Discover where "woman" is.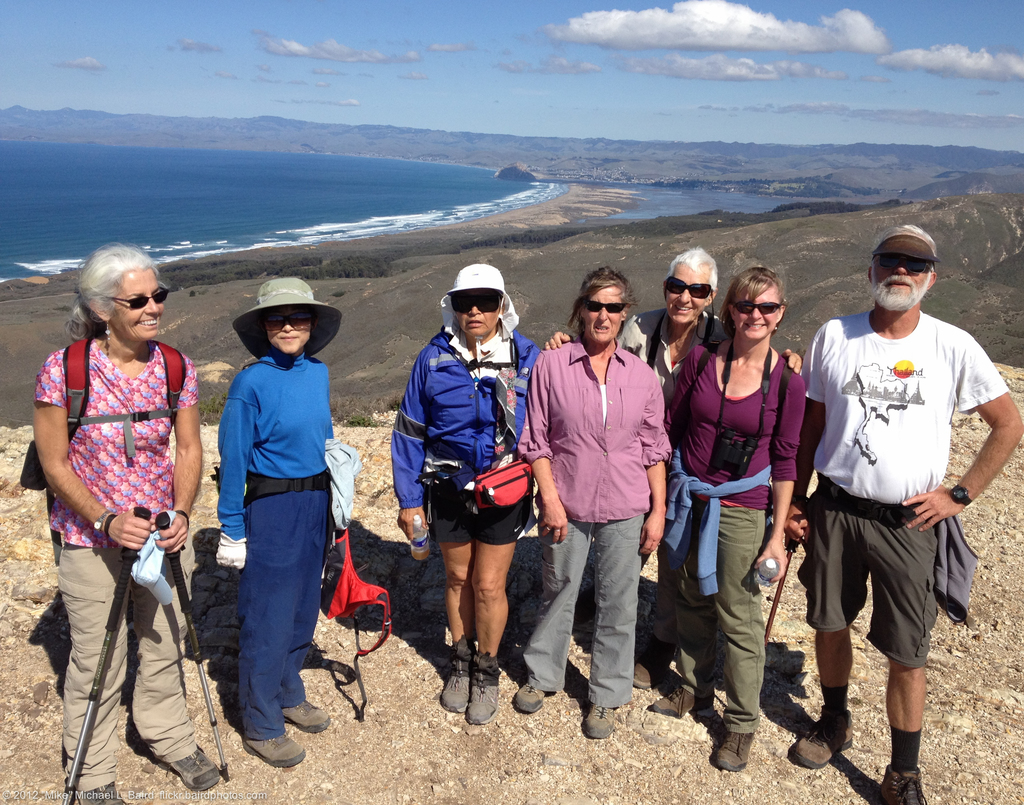
Discovered at bbox=(28, 230, 207, 790).
